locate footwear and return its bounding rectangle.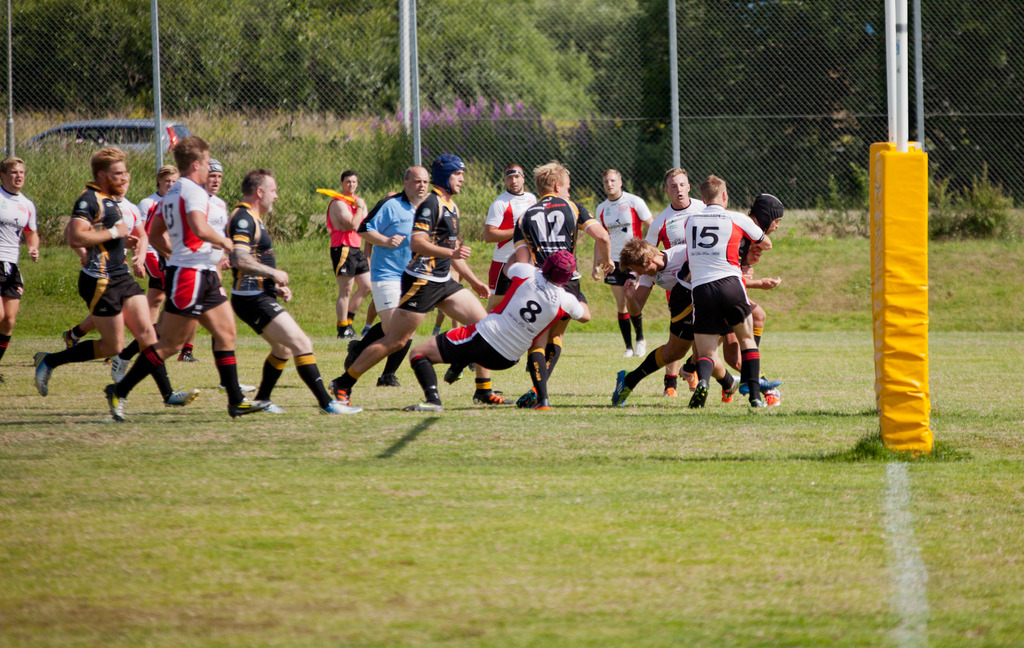
{"left": 232, "top": 394, "right": 273, "bottom": 419}.
